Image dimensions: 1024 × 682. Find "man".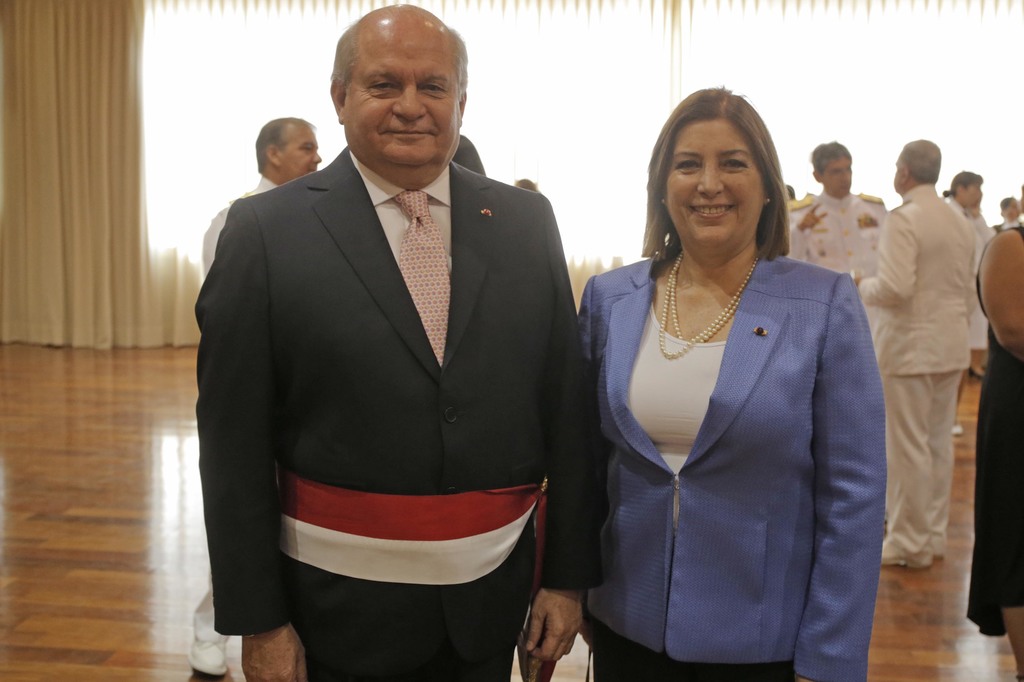
Rect(847, 139, 978, 569).
